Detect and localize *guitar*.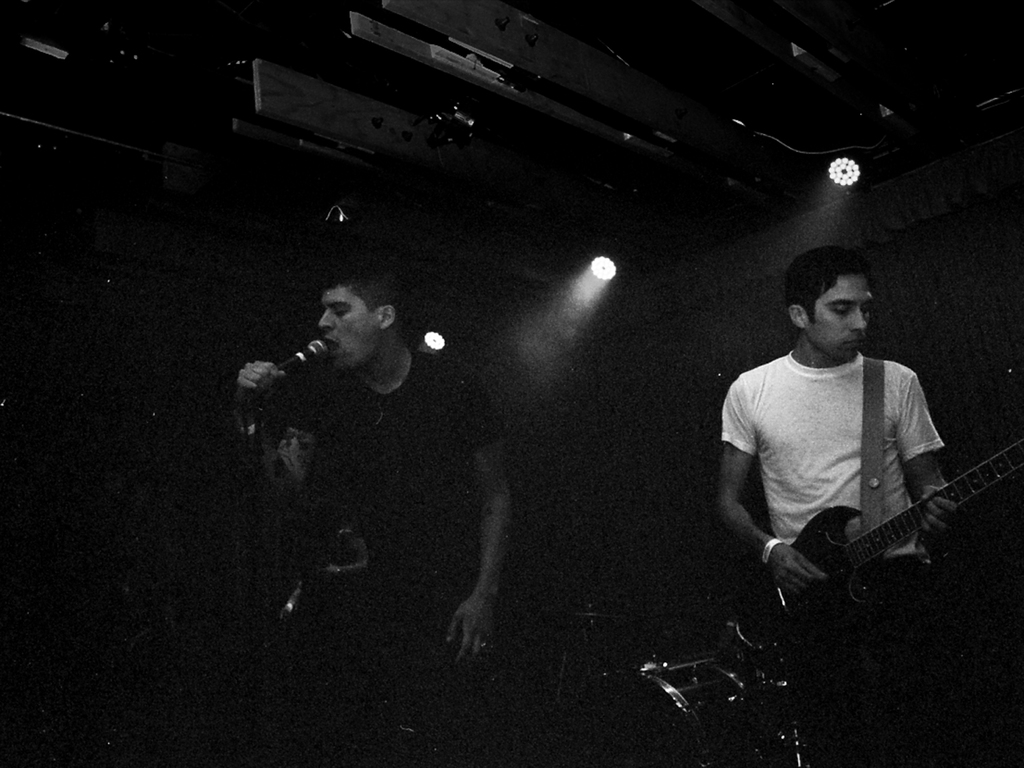
Localized at [708, 435, 1023, 668].
